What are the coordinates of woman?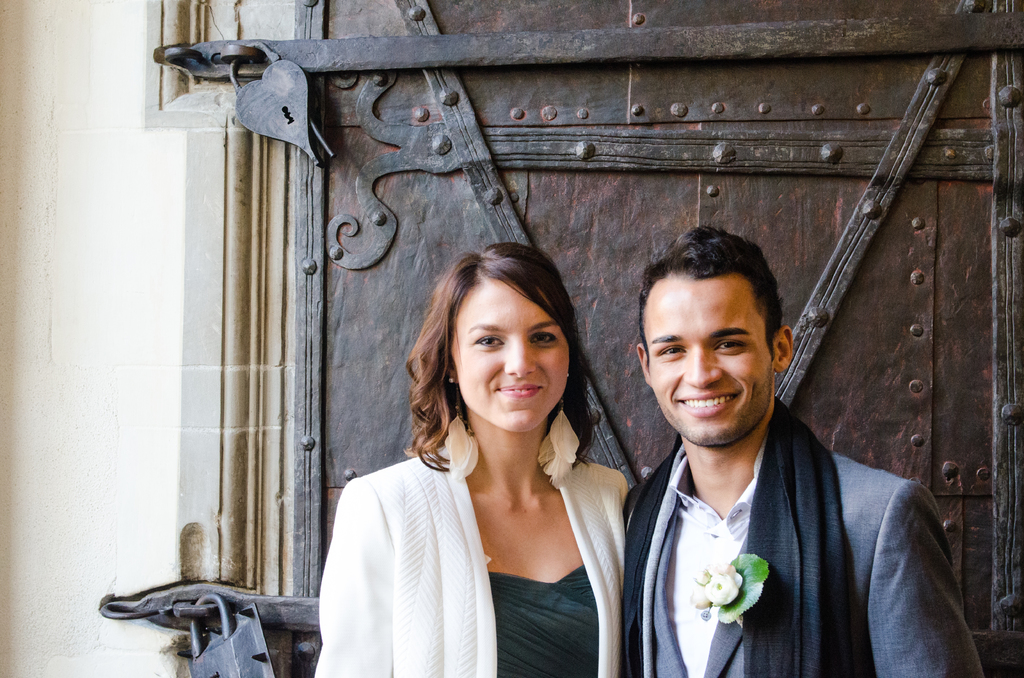
325/246/635/665.
